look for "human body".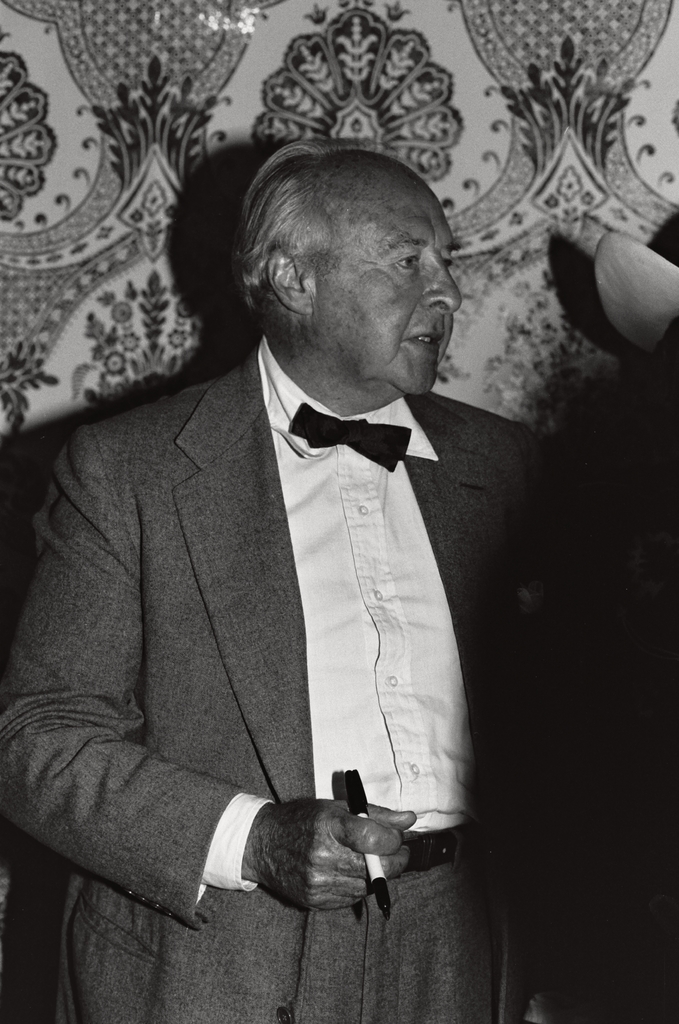
Found: (x1=49, y1=145, x2=545, y2=964).
